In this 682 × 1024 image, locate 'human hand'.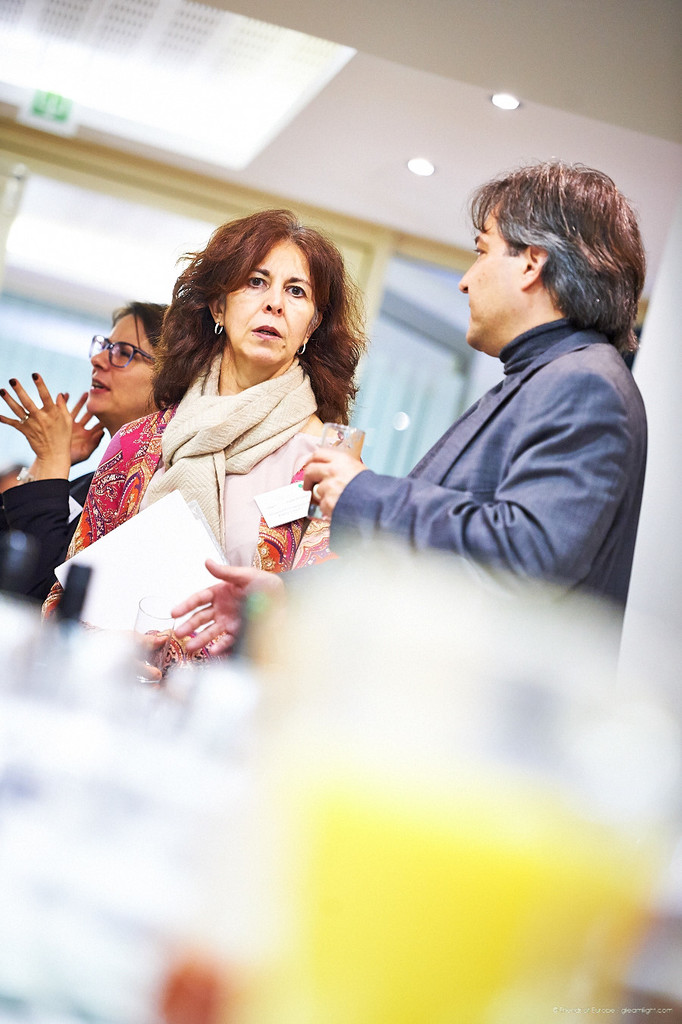
Bounding box: crop(11, 377, 77, 479).
